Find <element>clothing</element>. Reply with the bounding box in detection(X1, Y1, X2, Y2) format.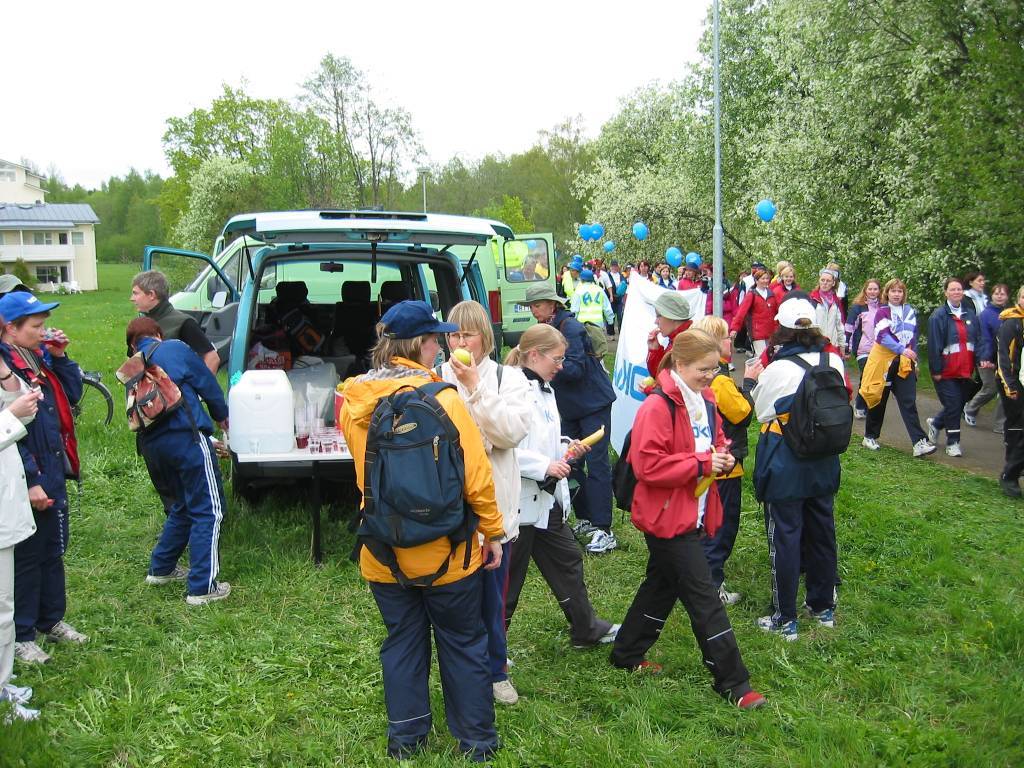
detection(37, 338, 69, 559).
